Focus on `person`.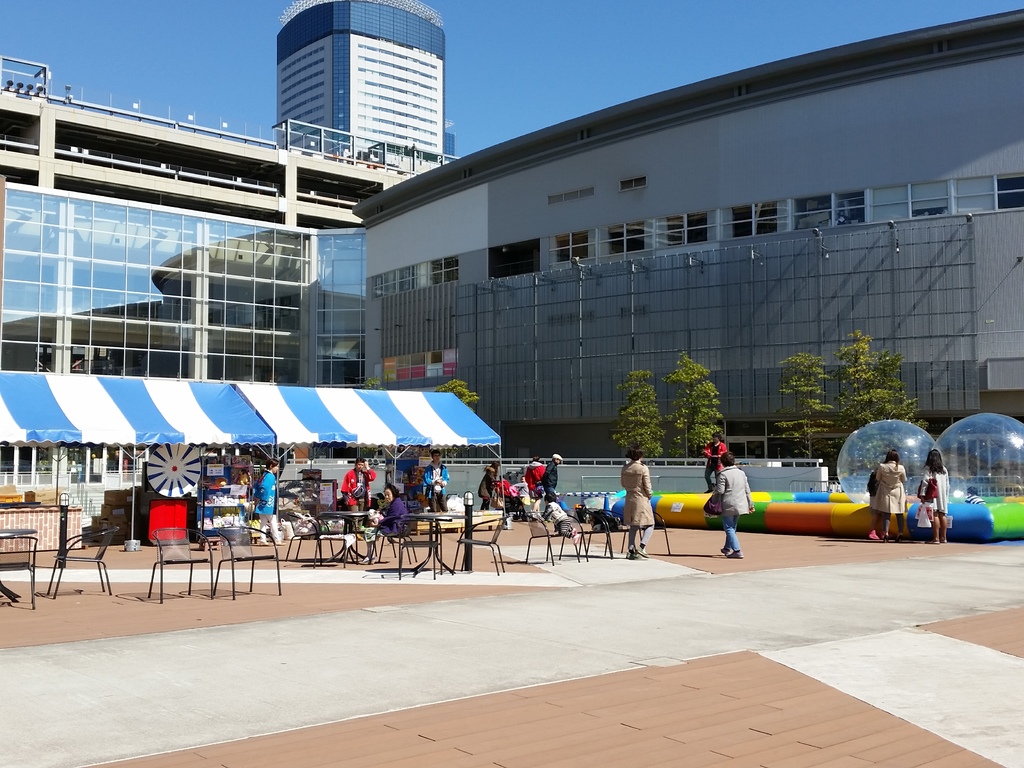
Focused at <region>422, 452, 450, 516</region>.
